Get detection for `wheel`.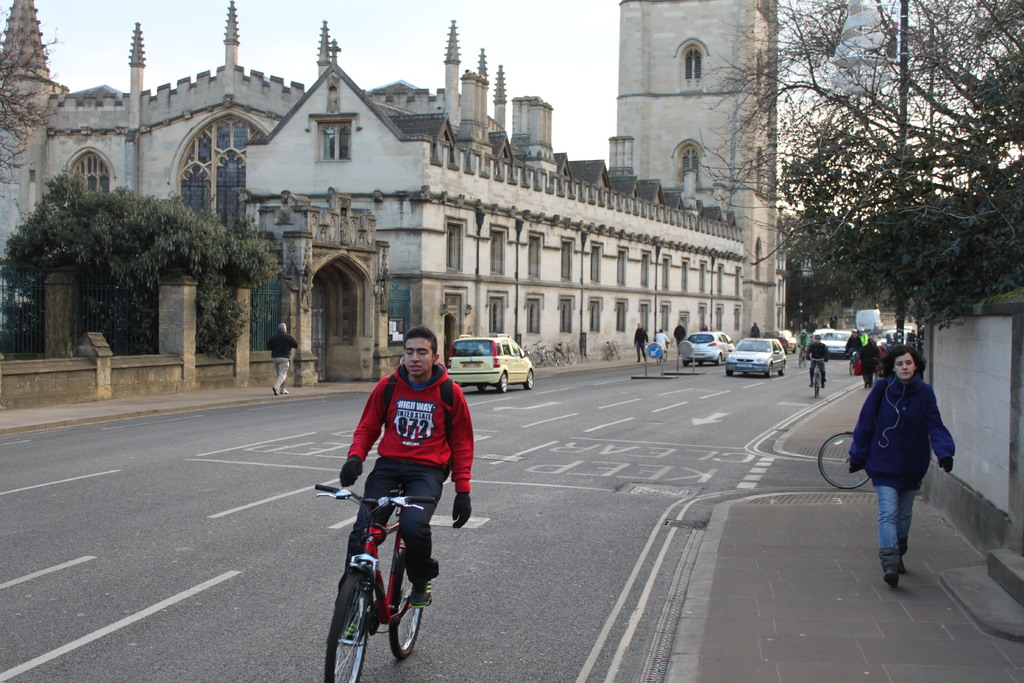
Detection: 812, 370, 820, 399.
